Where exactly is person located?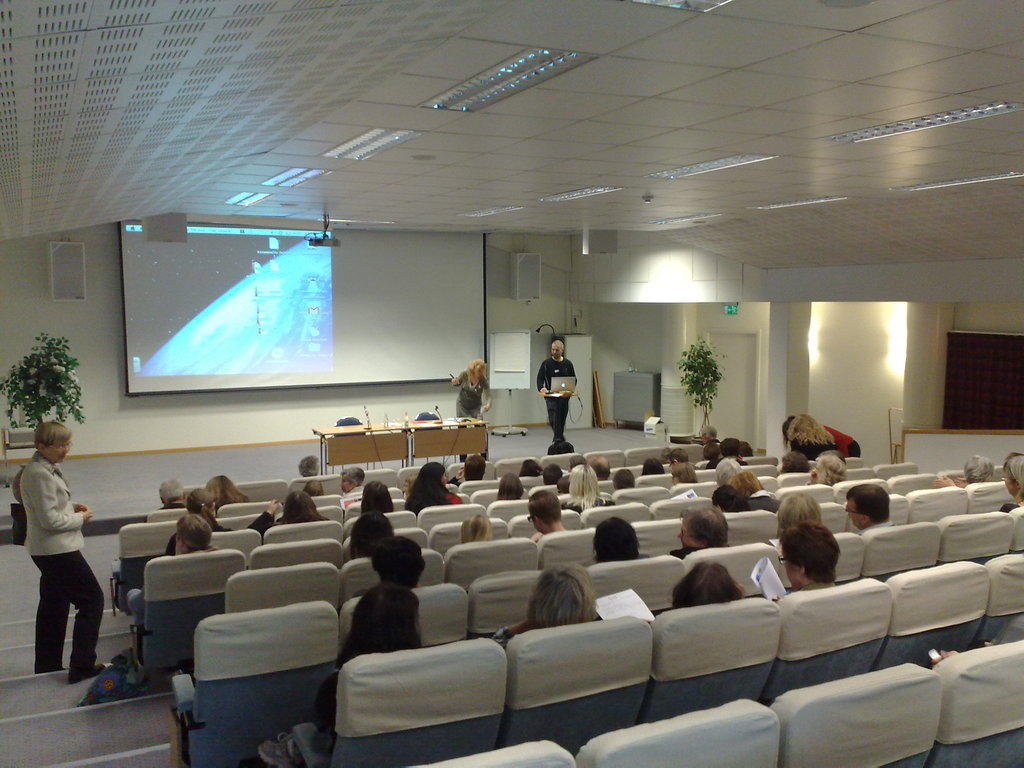
Its bounding box is (x1=543, y1=463, x2=564, y2=490).
